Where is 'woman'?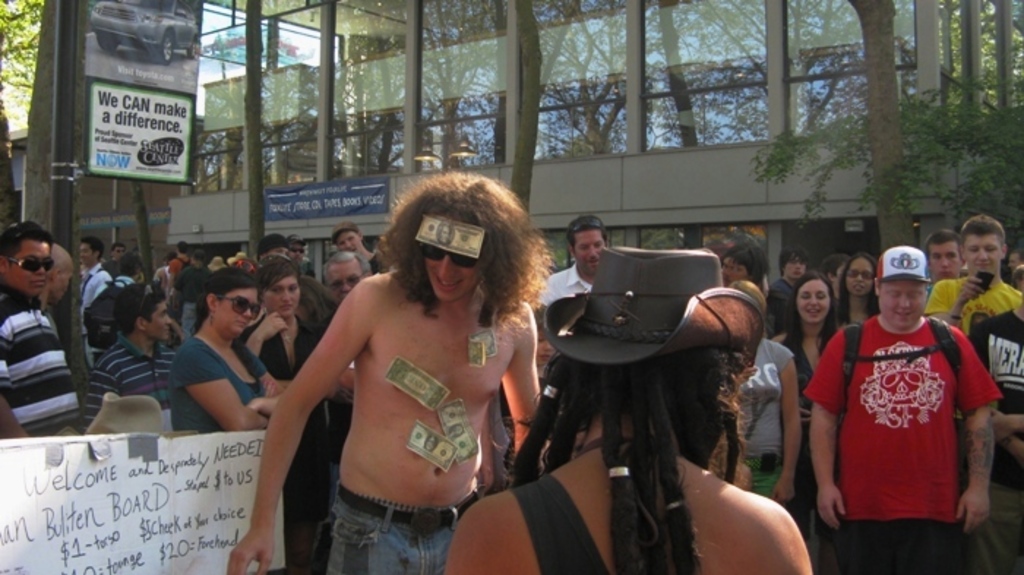
(765, 269, 848, 530).
